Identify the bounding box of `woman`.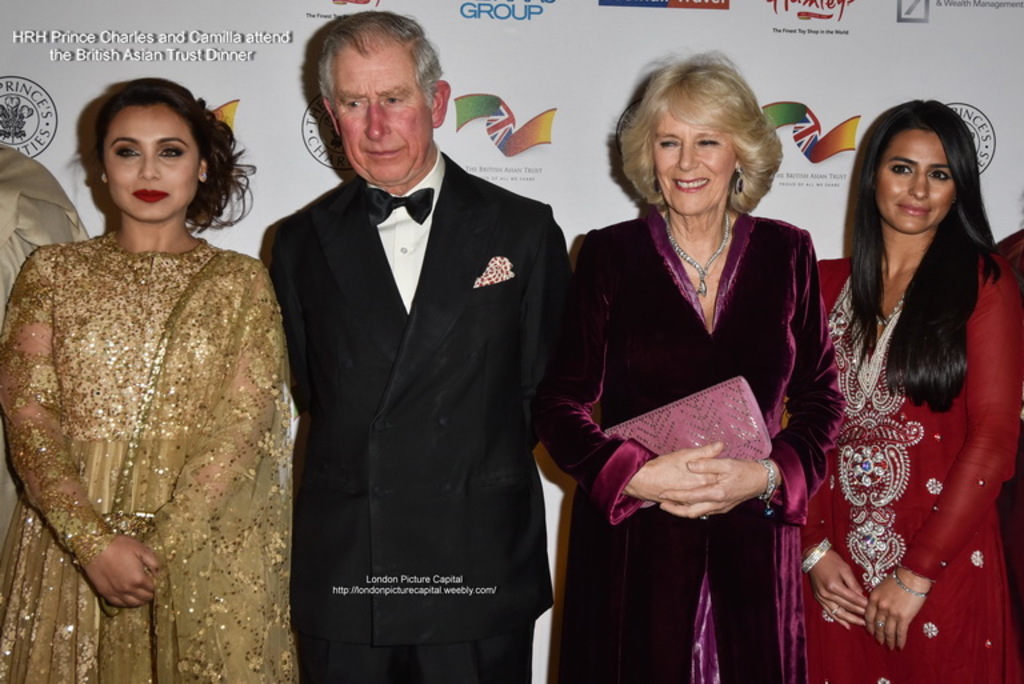
[left=795, top=77, right=1003, bottom=683].
